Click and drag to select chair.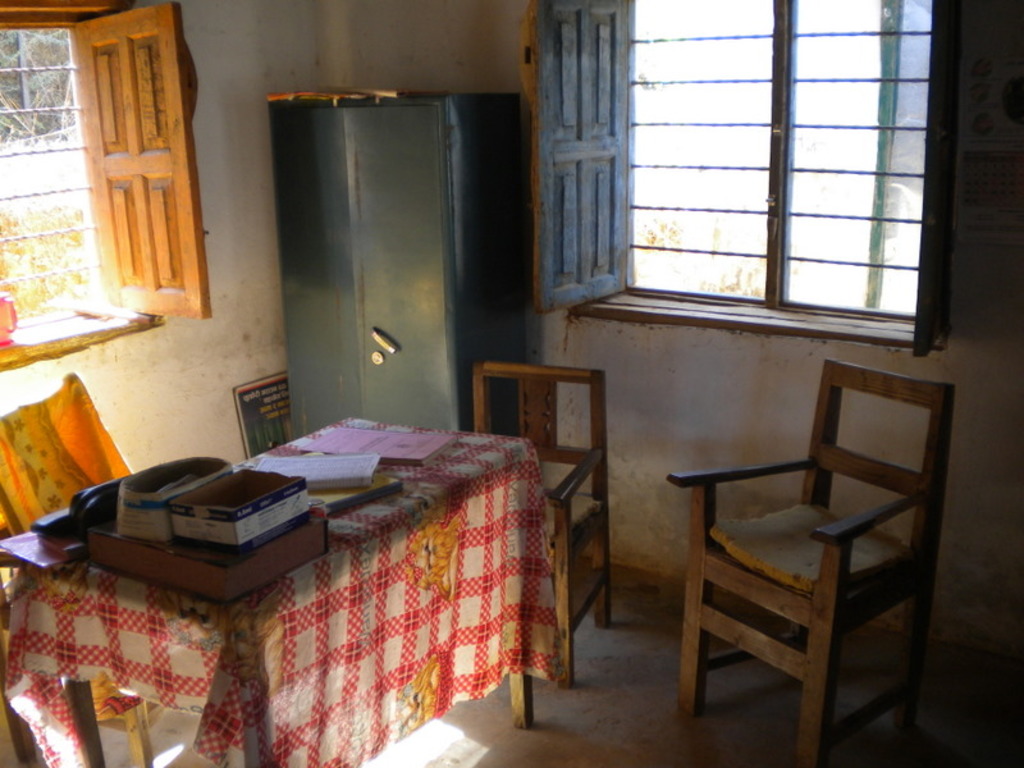
Selection: region(468, 361, 614, 687).
